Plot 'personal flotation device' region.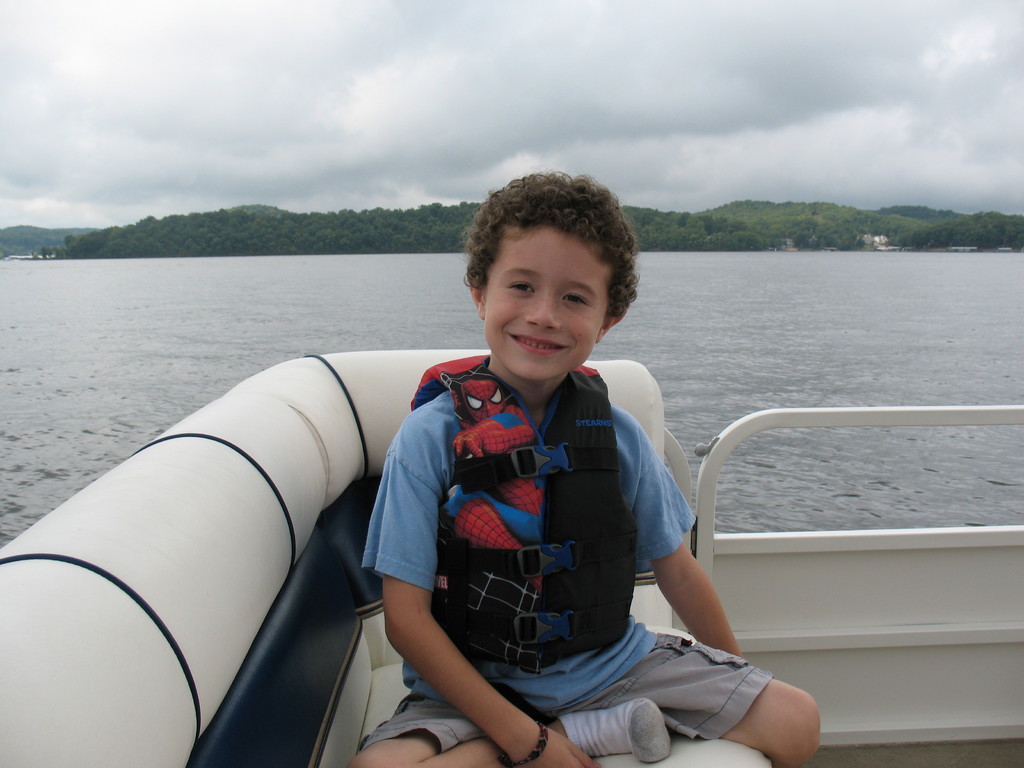
Plotted at select_region(406, 358, 640, 683).
